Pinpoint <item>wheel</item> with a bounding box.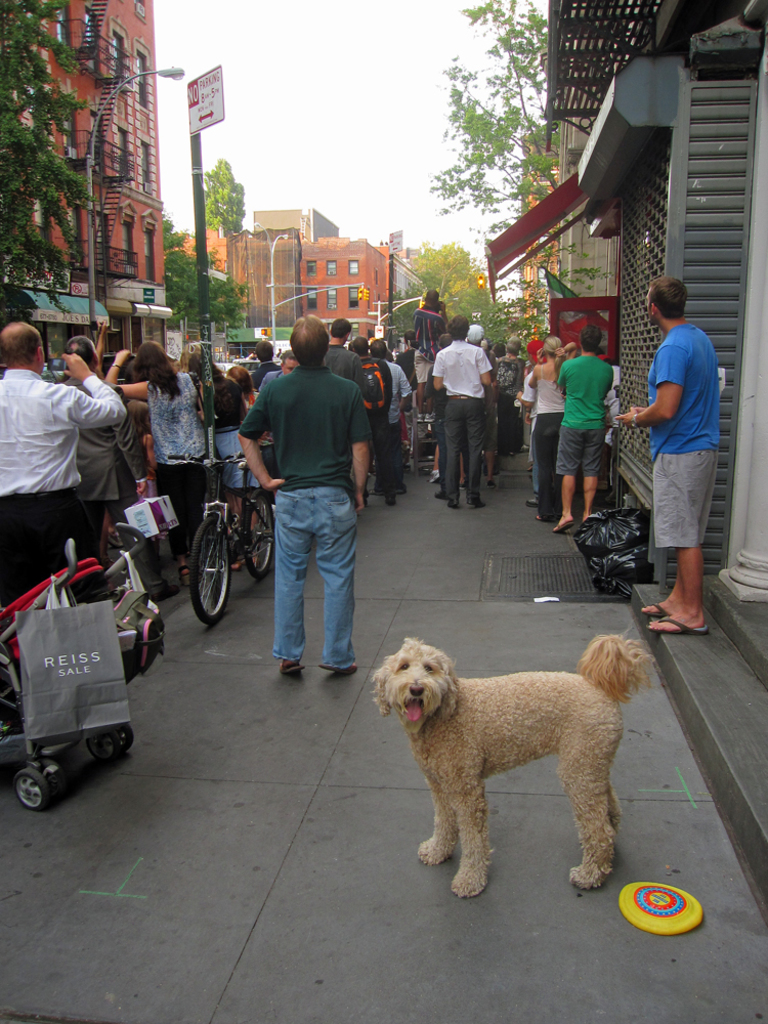
bbox=(116, 724, 134, 755).
